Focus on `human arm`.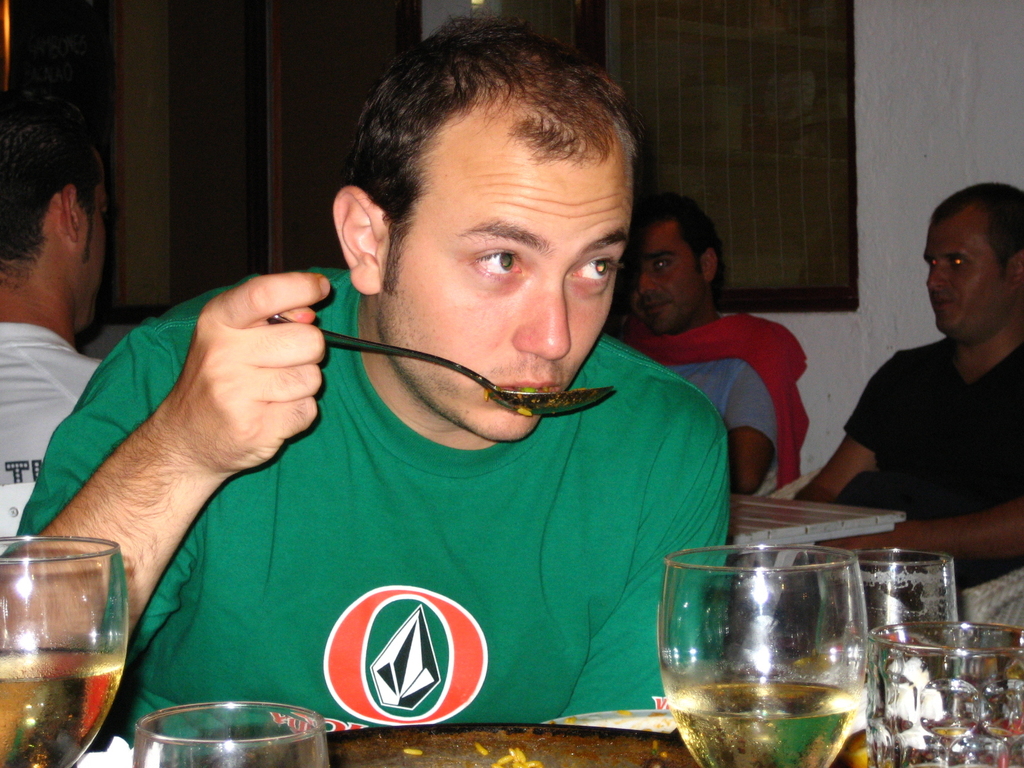
Focused at bbox=(788, 347, 902, 507).
